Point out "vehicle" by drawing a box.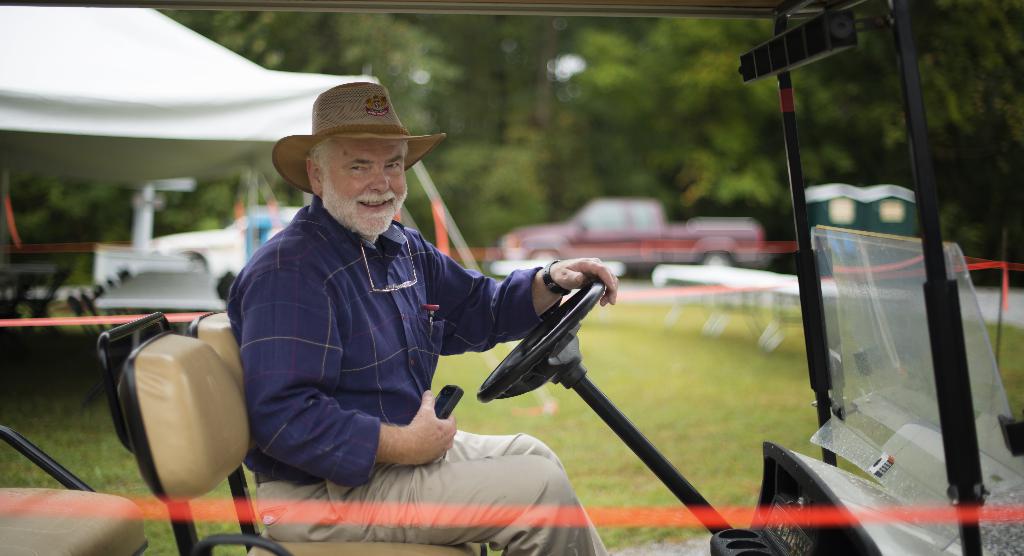
BBox(497, 197, 793, 273).
